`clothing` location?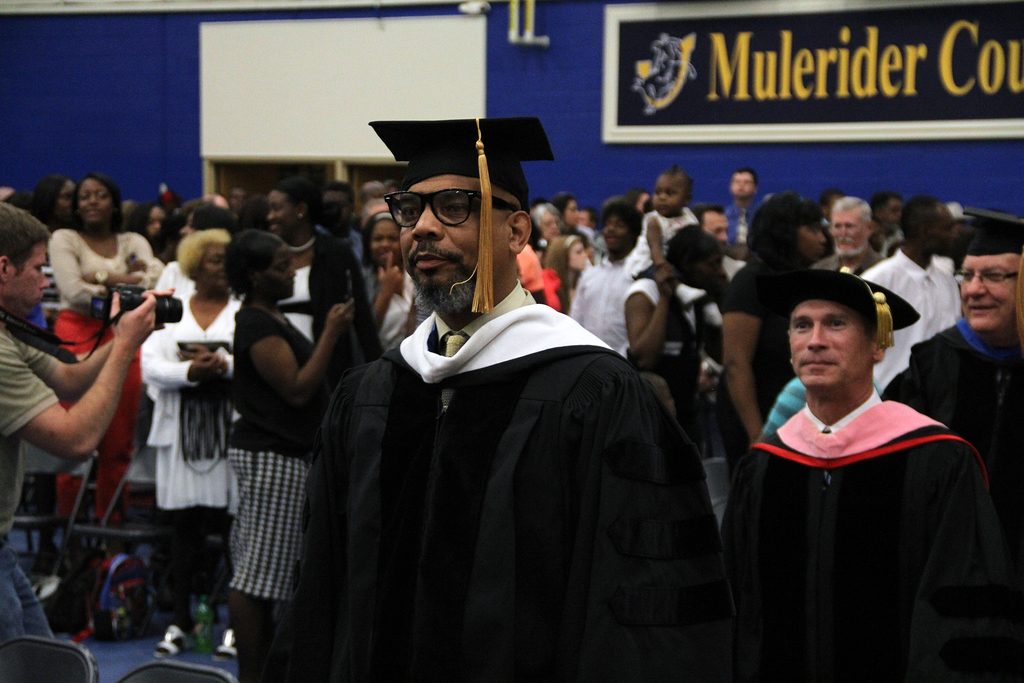
[728, 263, 826, 454]
